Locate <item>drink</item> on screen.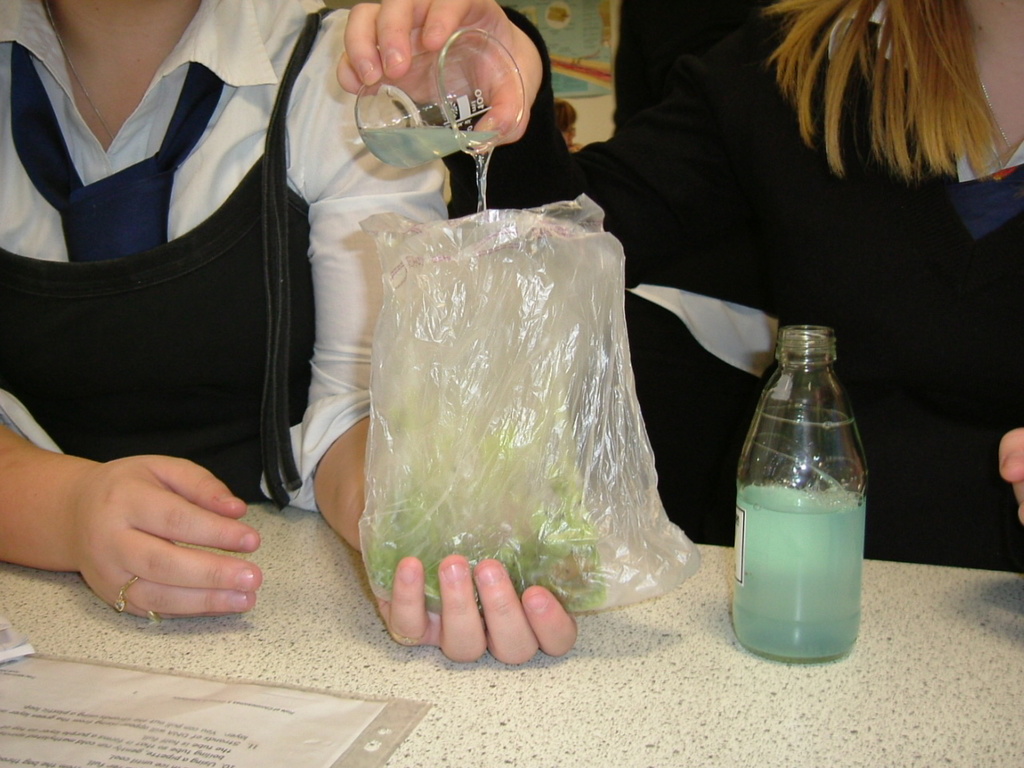
On screen at {"left": 359, "top": 126, "right": 498, "bottom": 215}.
